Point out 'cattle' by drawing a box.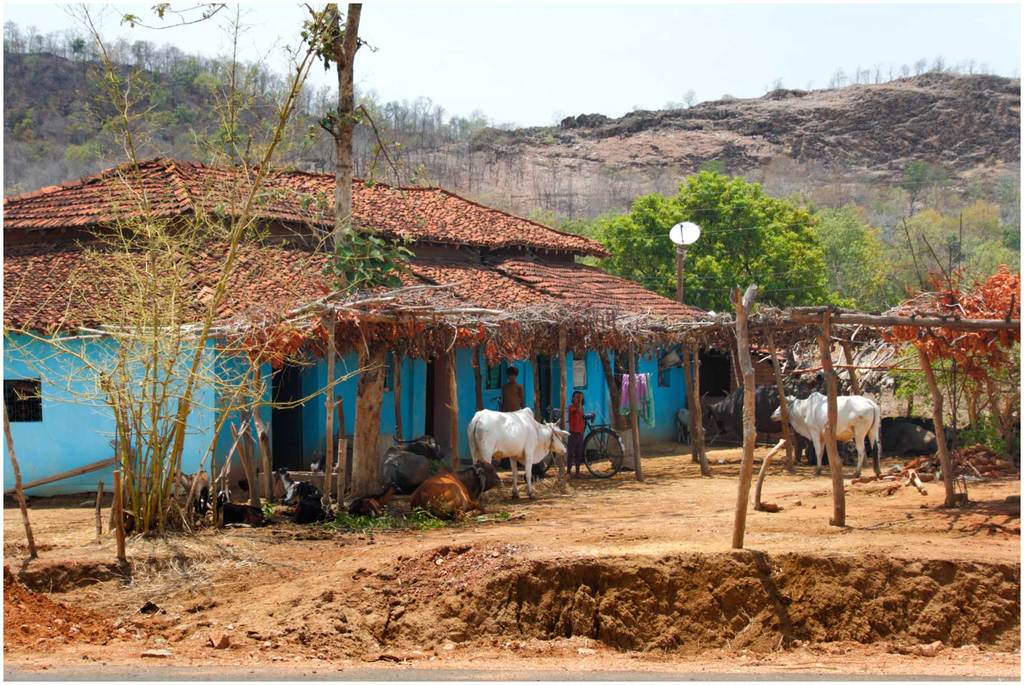
left=461, top=402, right=564, bottom=495.
